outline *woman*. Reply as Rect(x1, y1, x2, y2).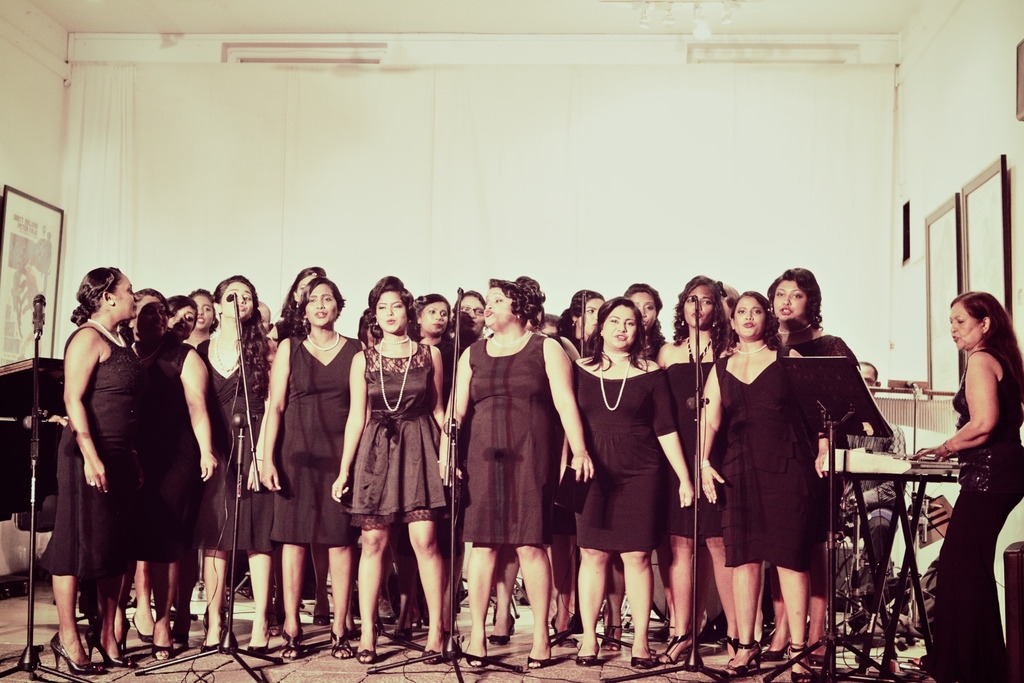
Rect(189, 273, 276, 662).
